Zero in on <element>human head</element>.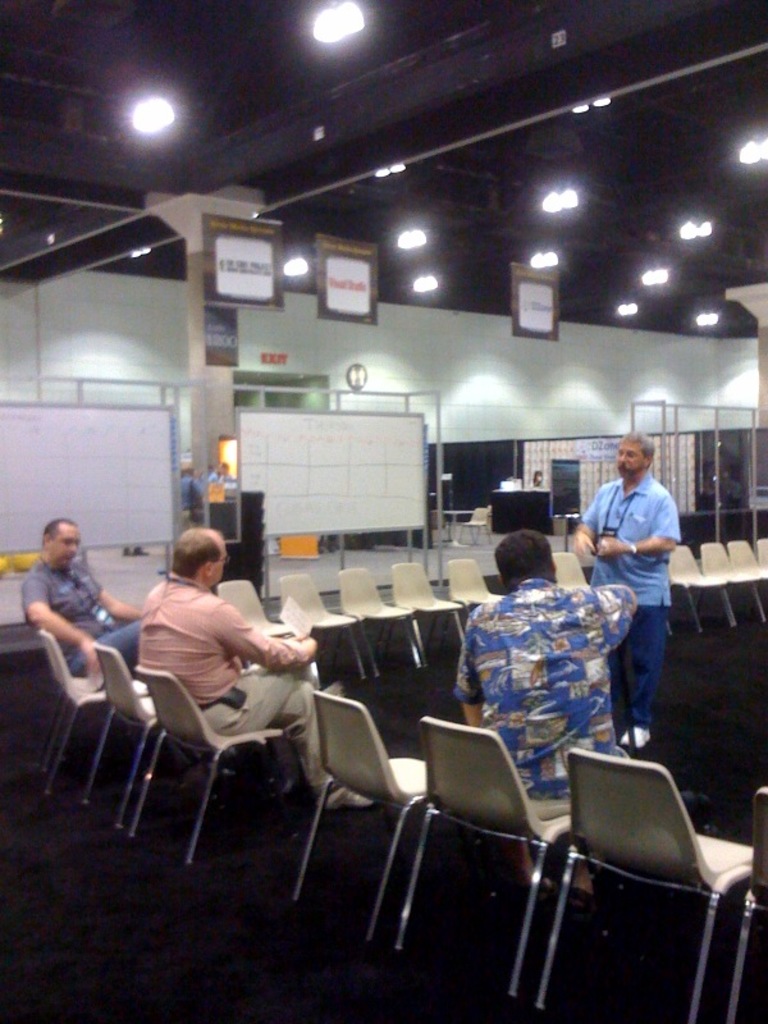
Zeroed in: l=495, t=526, r=556, b=594.
